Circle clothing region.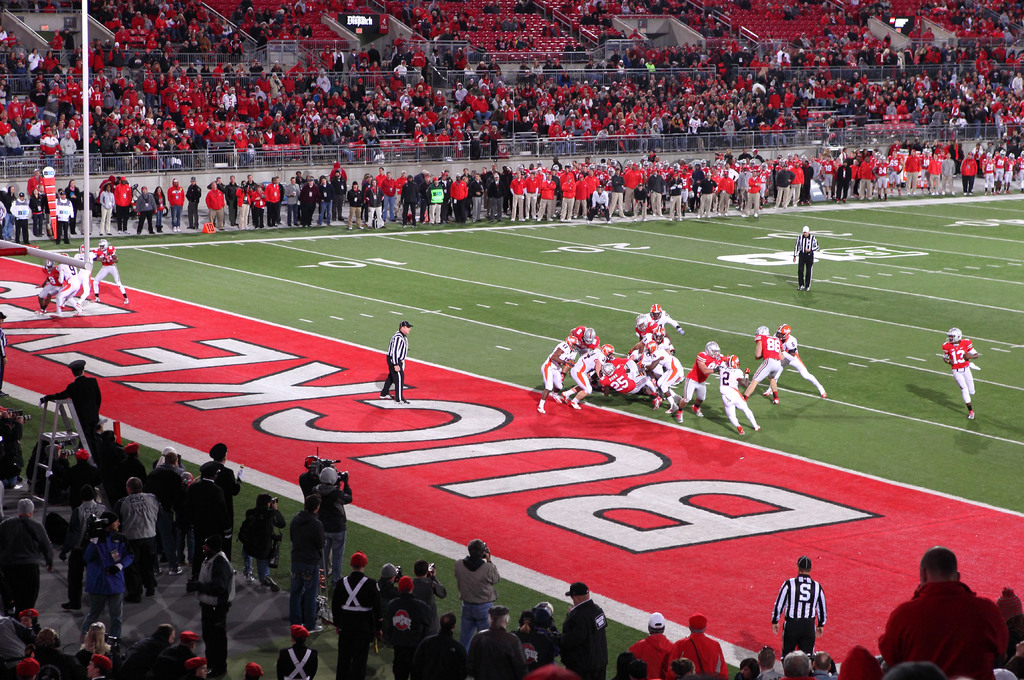
Region: crop(778, 168, 794, 212).
